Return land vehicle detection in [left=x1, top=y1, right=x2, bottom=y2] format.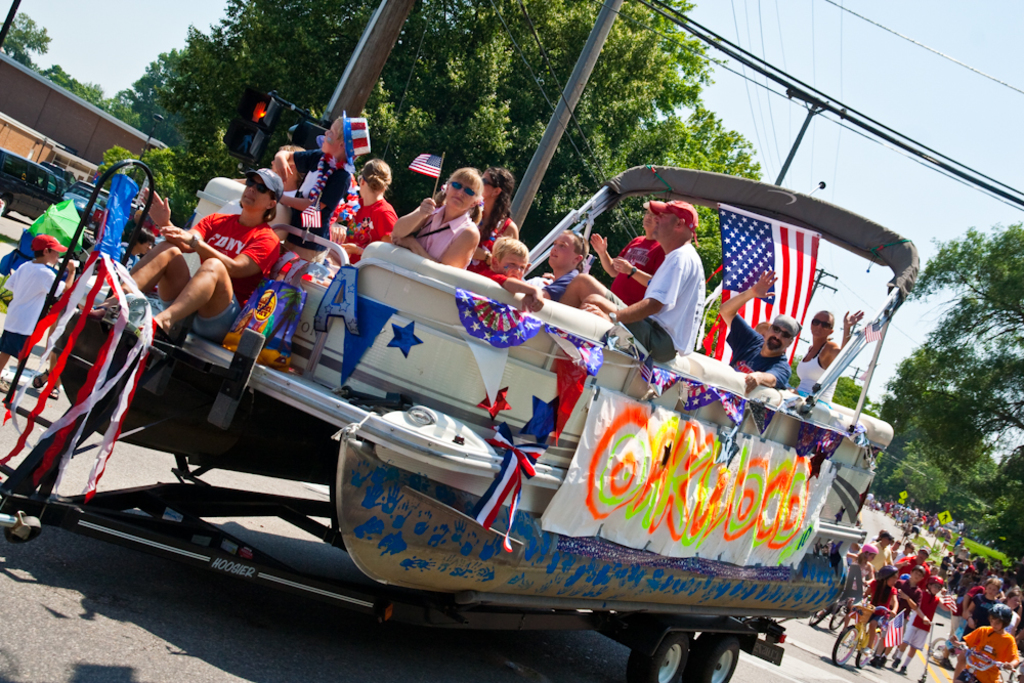
[left=808, top=597, right=851, bottom=637].
